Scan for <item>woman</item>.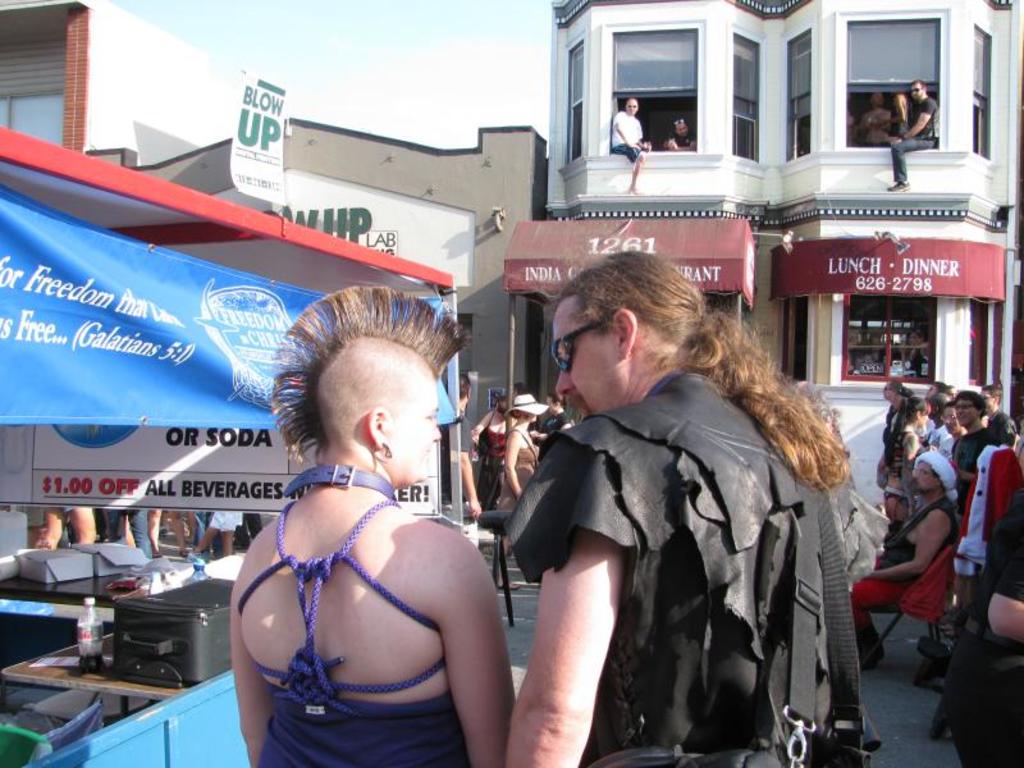
Scan result: region(527, 392, 572, 447).
